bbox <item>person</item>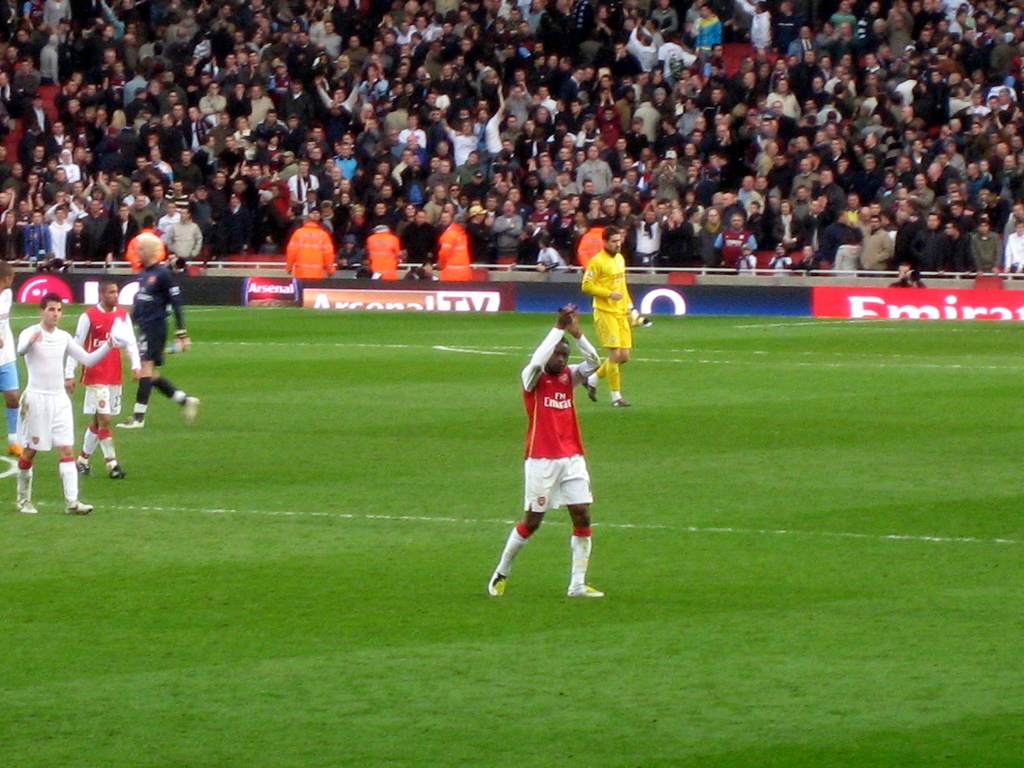
box(1, 261, 27, 461)
